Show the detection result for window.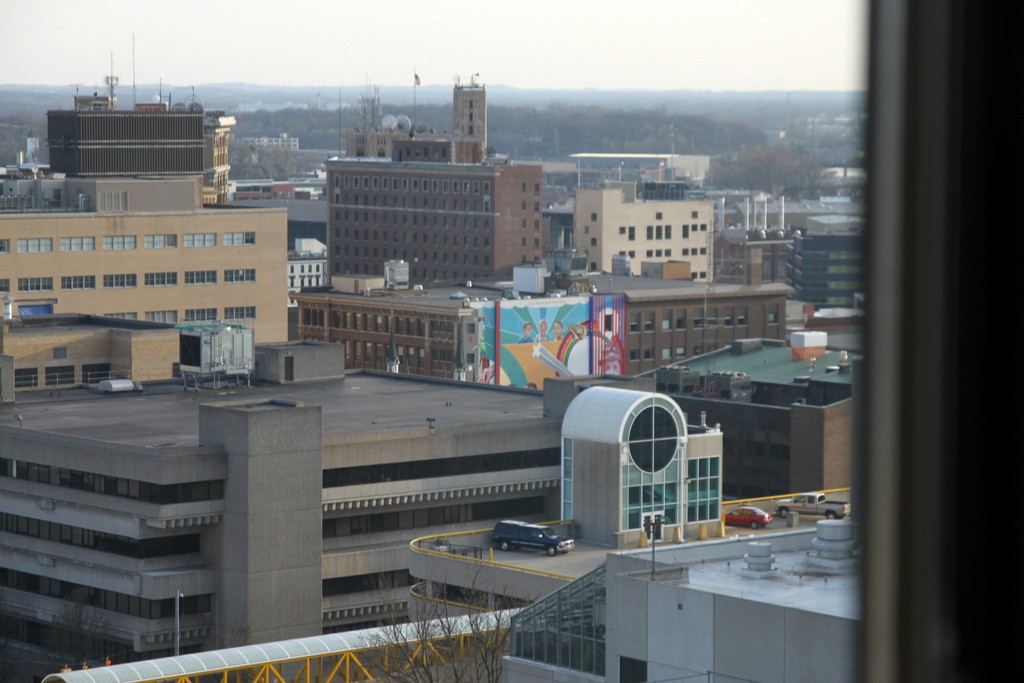
bbox=(15, 238, 52, 253).
